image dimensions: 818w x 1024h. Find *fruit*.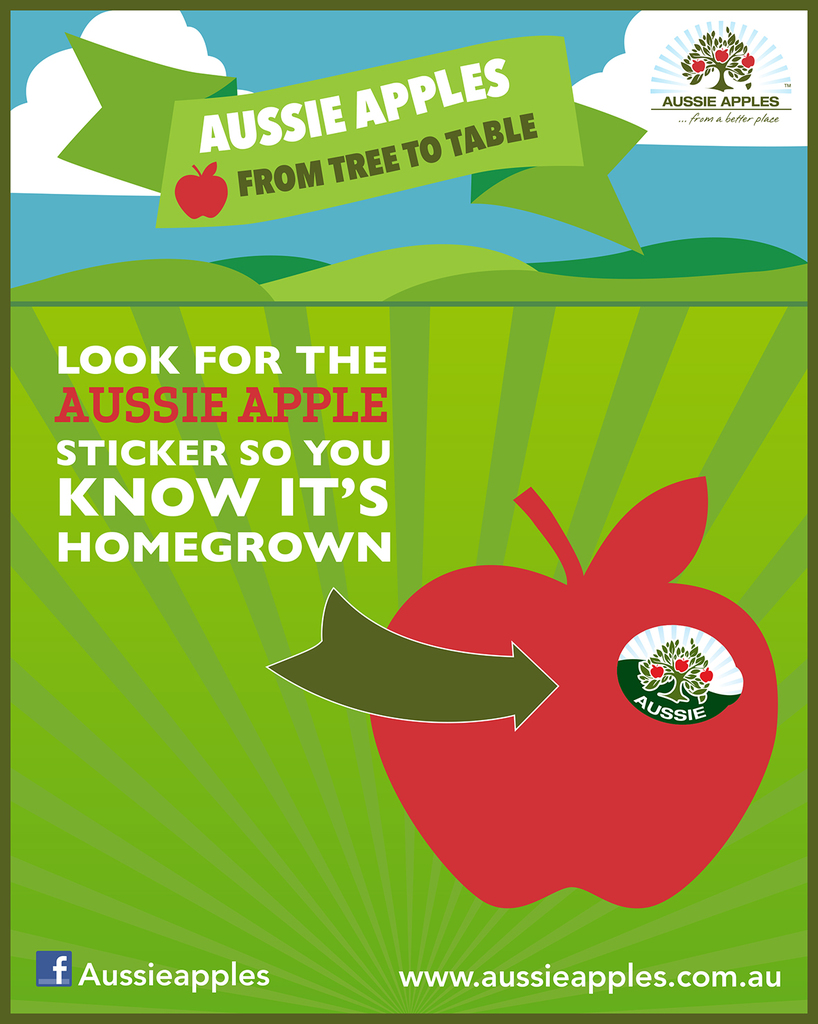
<box>703,670,715,685</box>.
